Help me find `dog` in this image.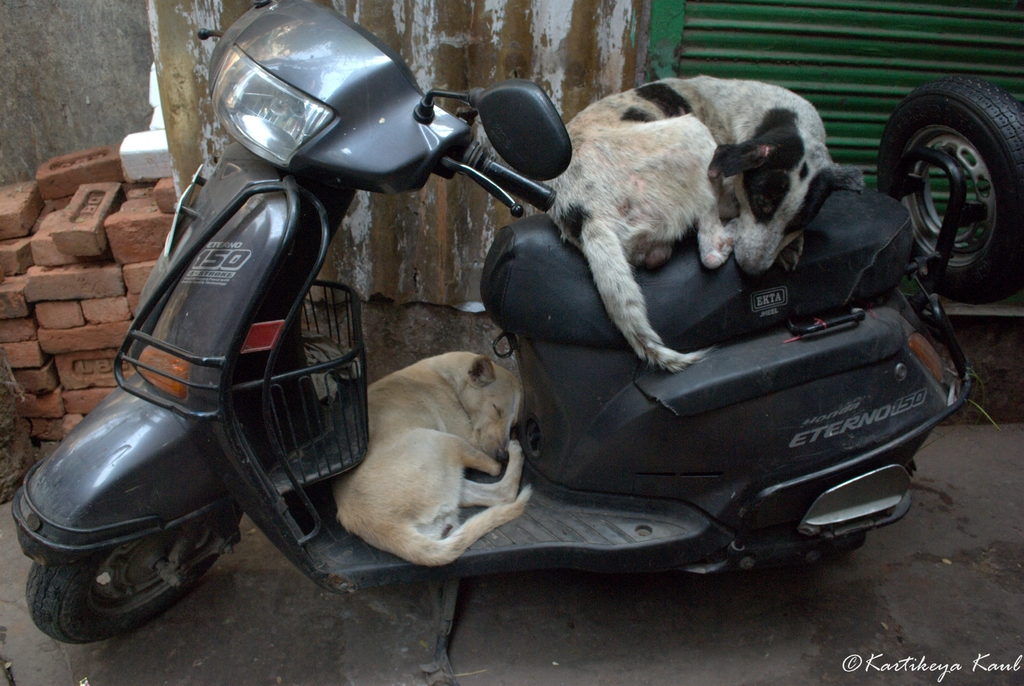
Found it: 544:71:865:374.
